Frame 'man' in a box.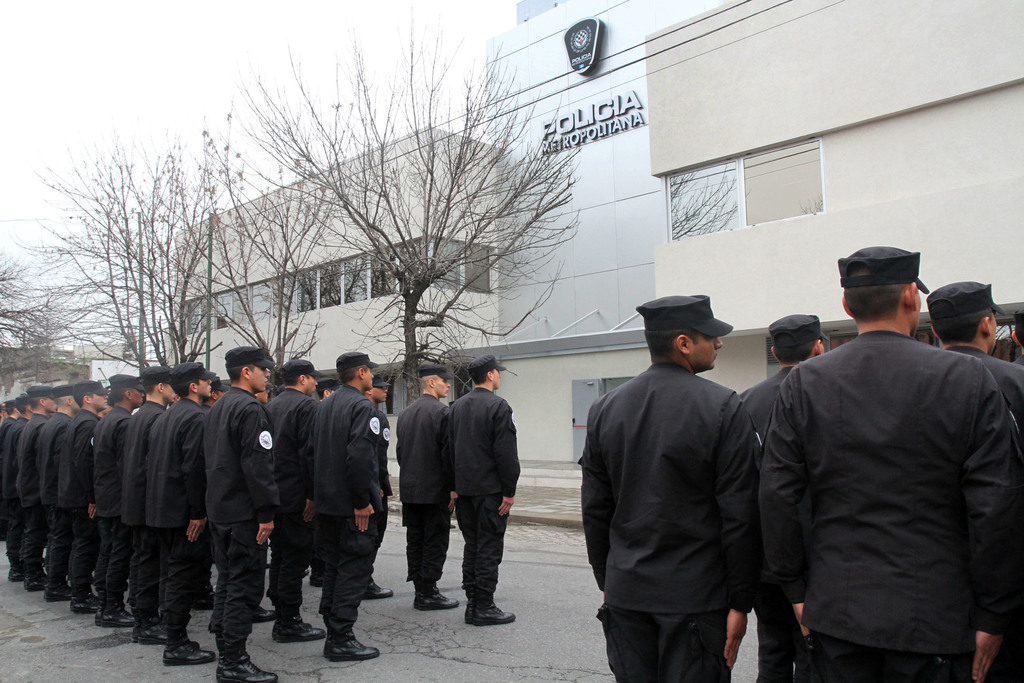
23,383,56,593.
